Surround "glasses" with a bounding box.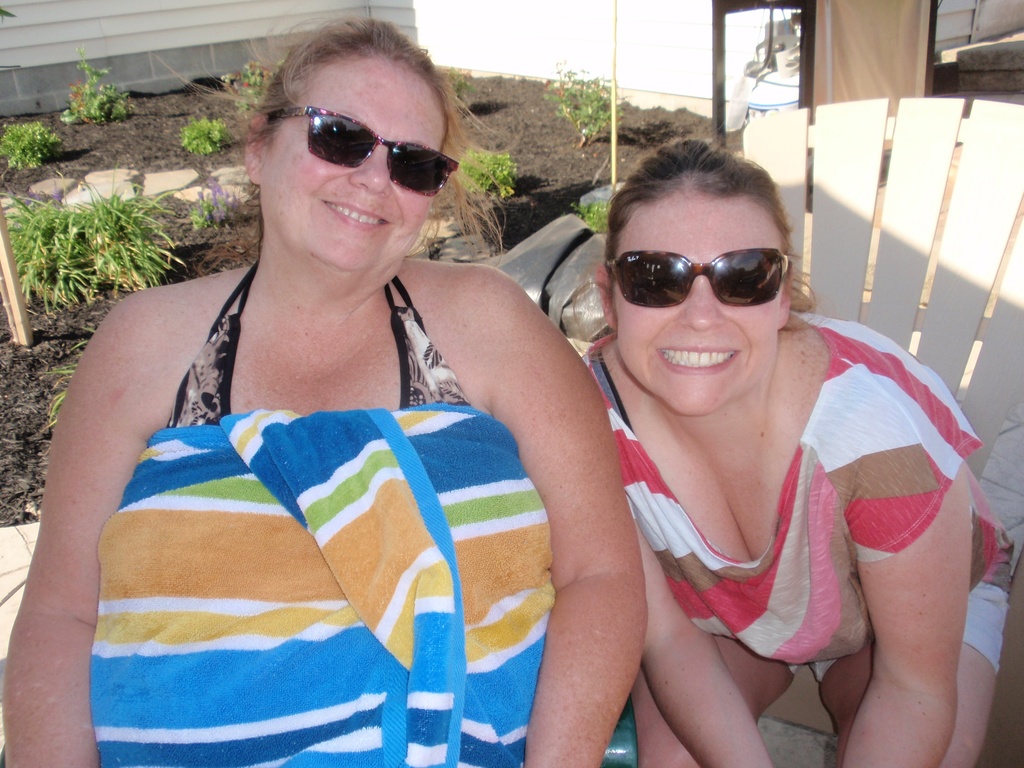
<bbox>608, 246, 798, 320</bbox>.
